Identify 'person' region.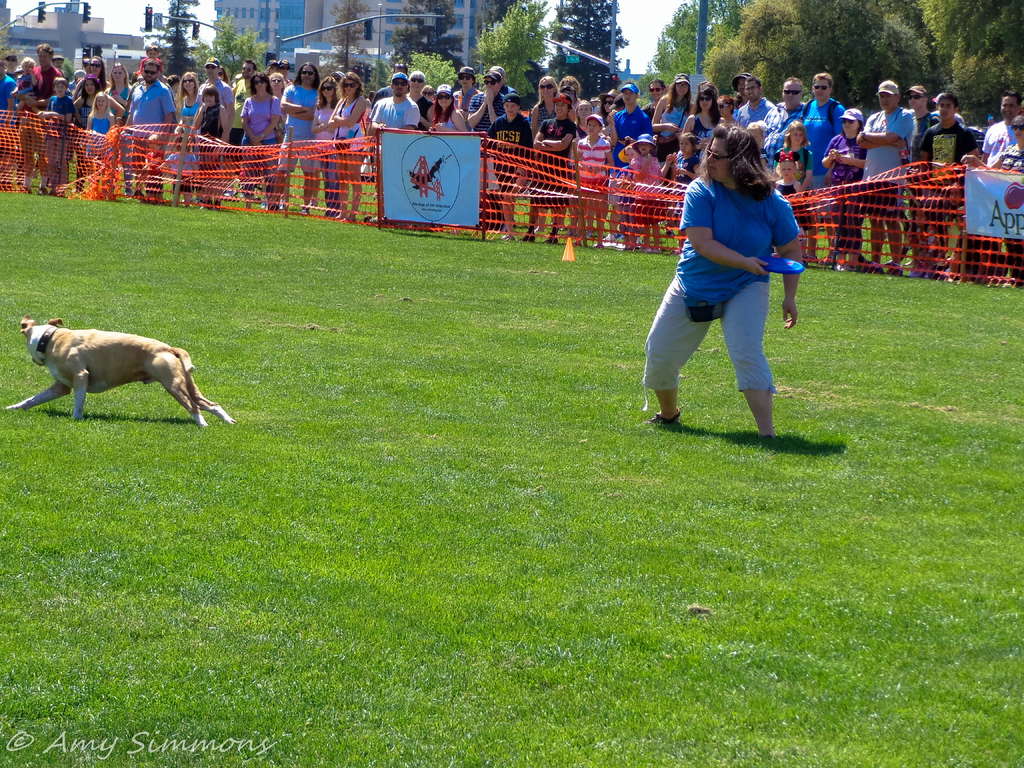
Region: [452, 73, 476, 121].
